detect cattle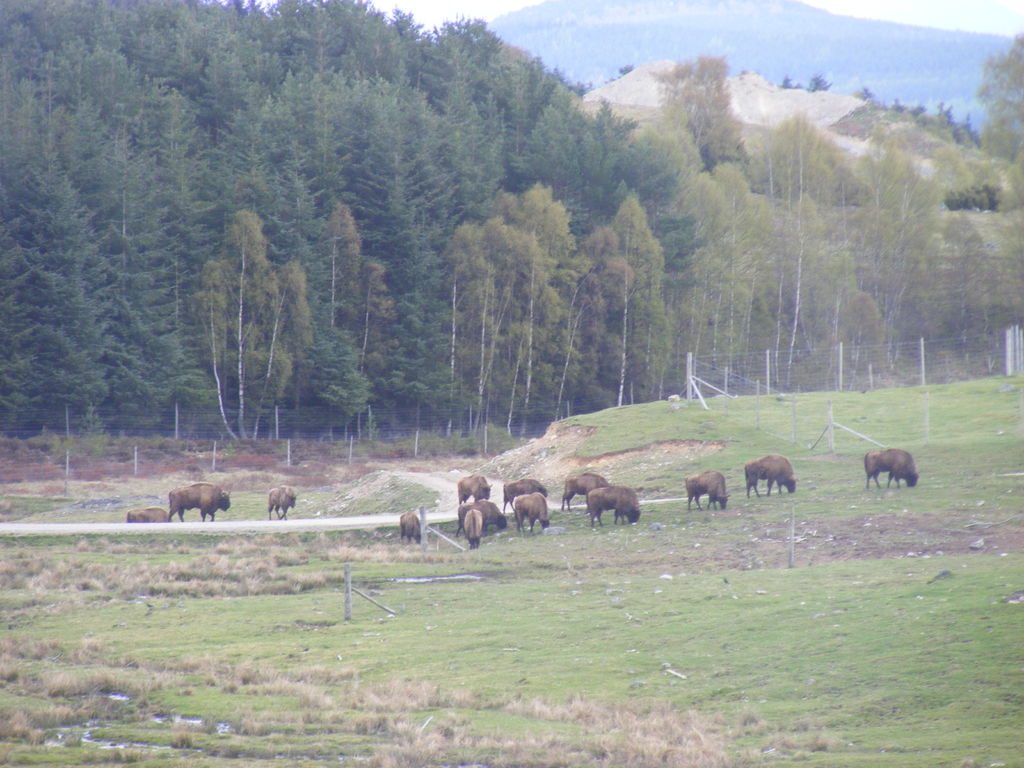
left=684, top=470, right=732, bottom=510
